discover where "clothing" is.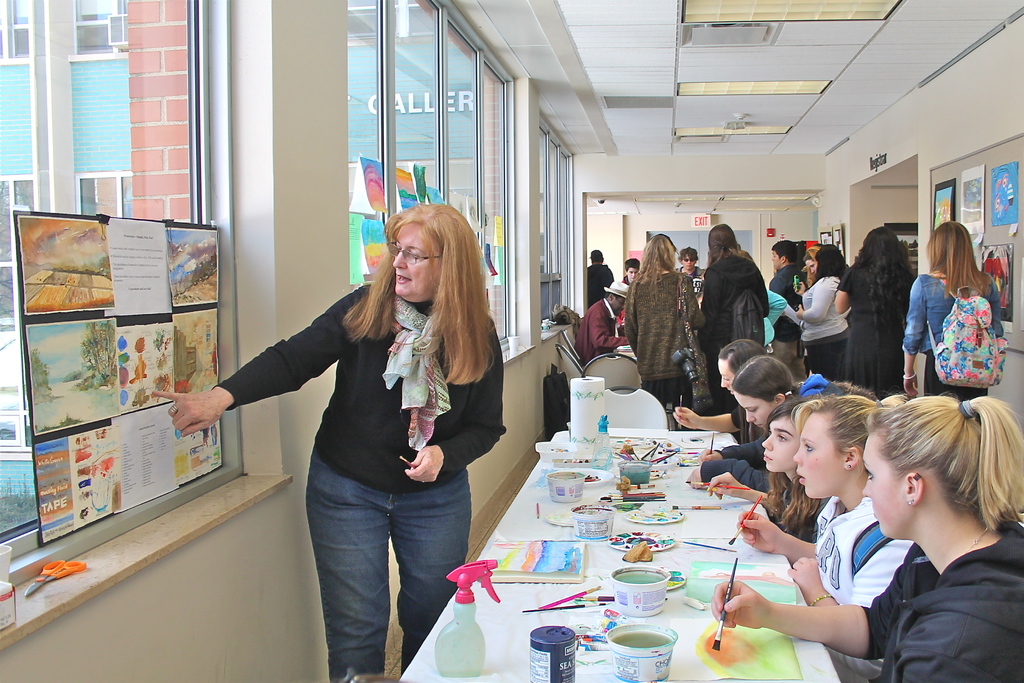
Discovered at x1=574 y1=294 x2=625 y2=366.
